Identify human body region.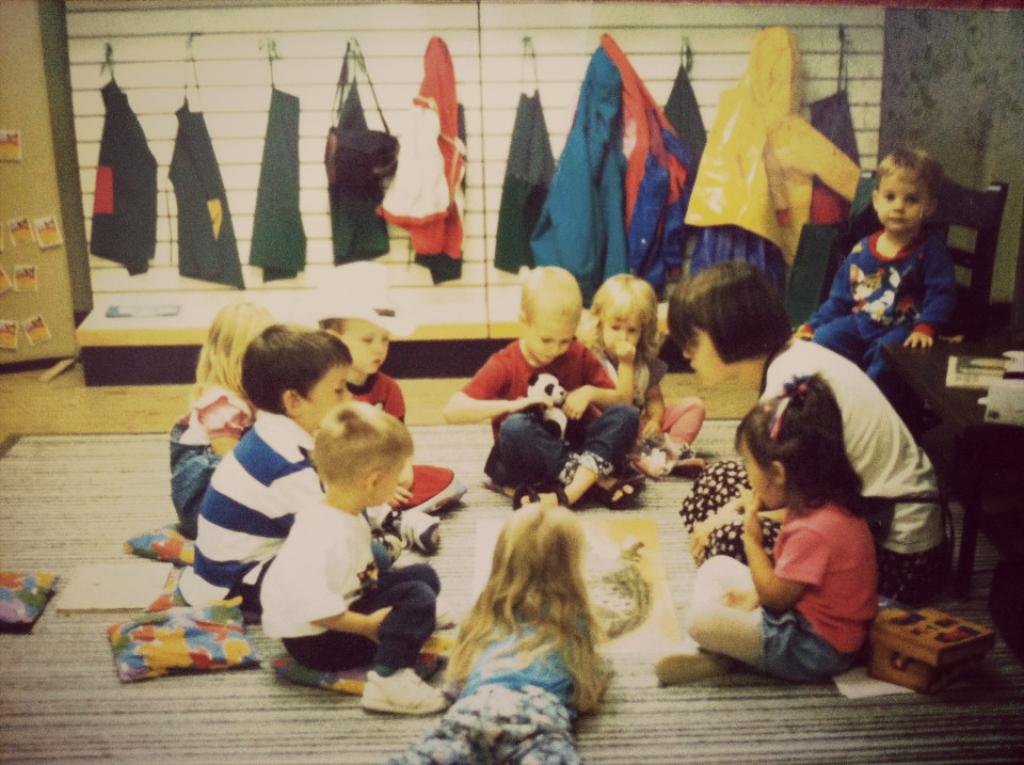
Region: l=667, t=391, r=878, b=680.
